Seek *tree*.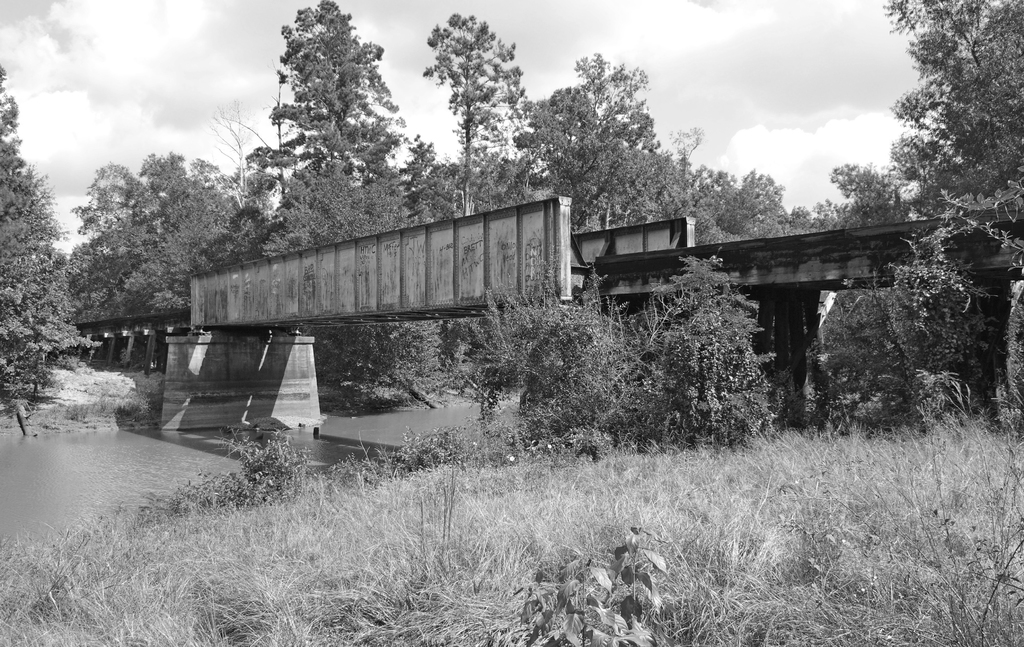
[x1=575, y1=49, x2=666, y2=246].
